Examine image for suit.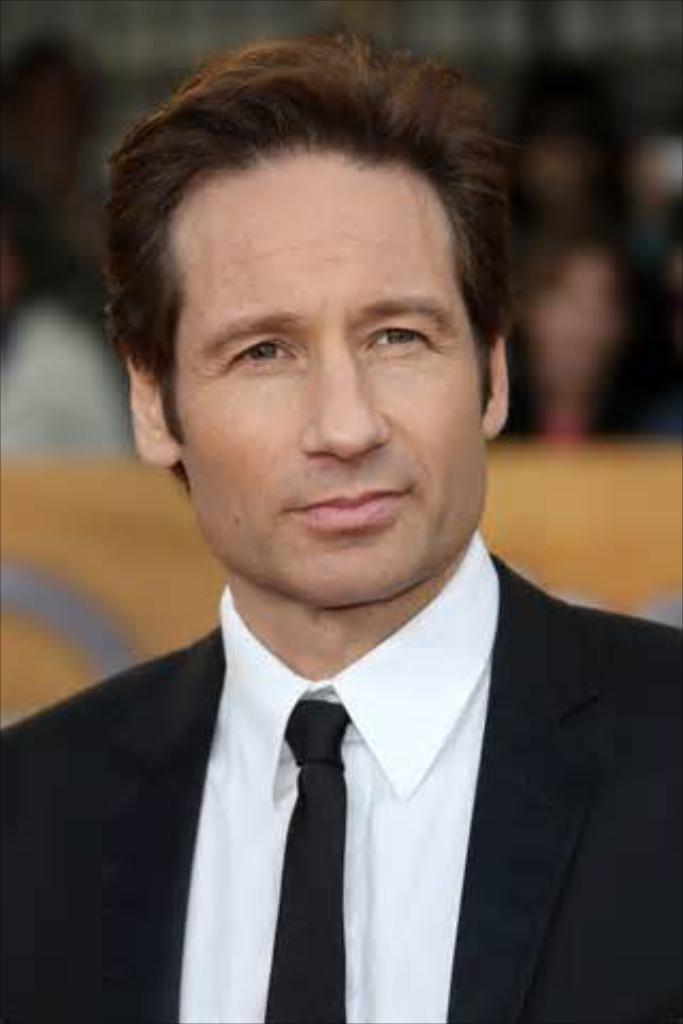
Examination result: box=[0, 527, 681, 1022].
